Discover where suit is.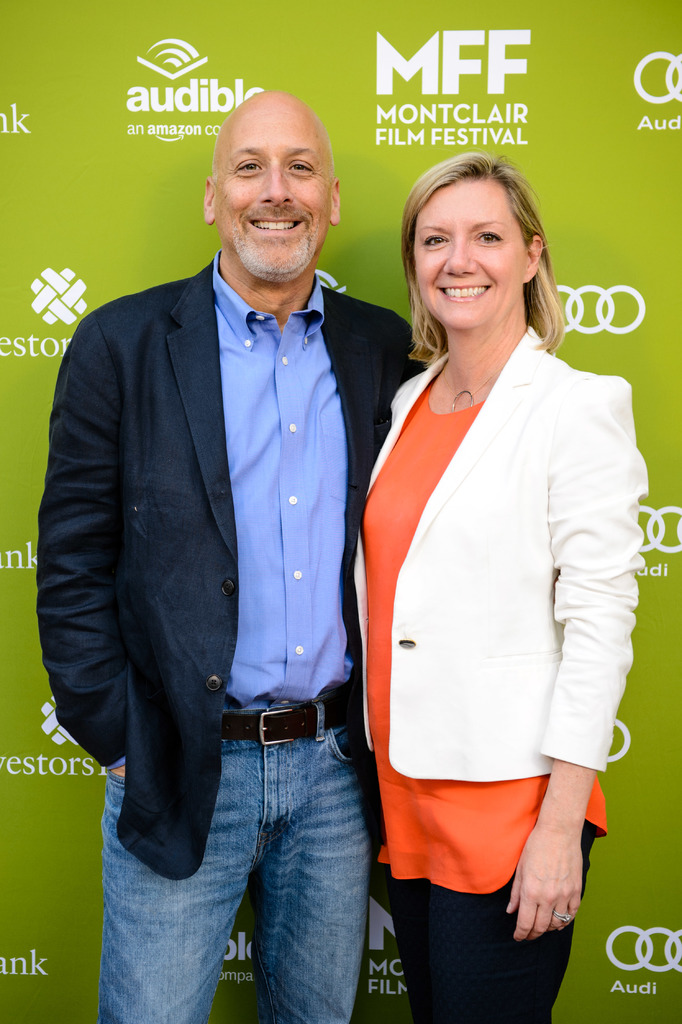
Discovered at (77,192,396,996).
